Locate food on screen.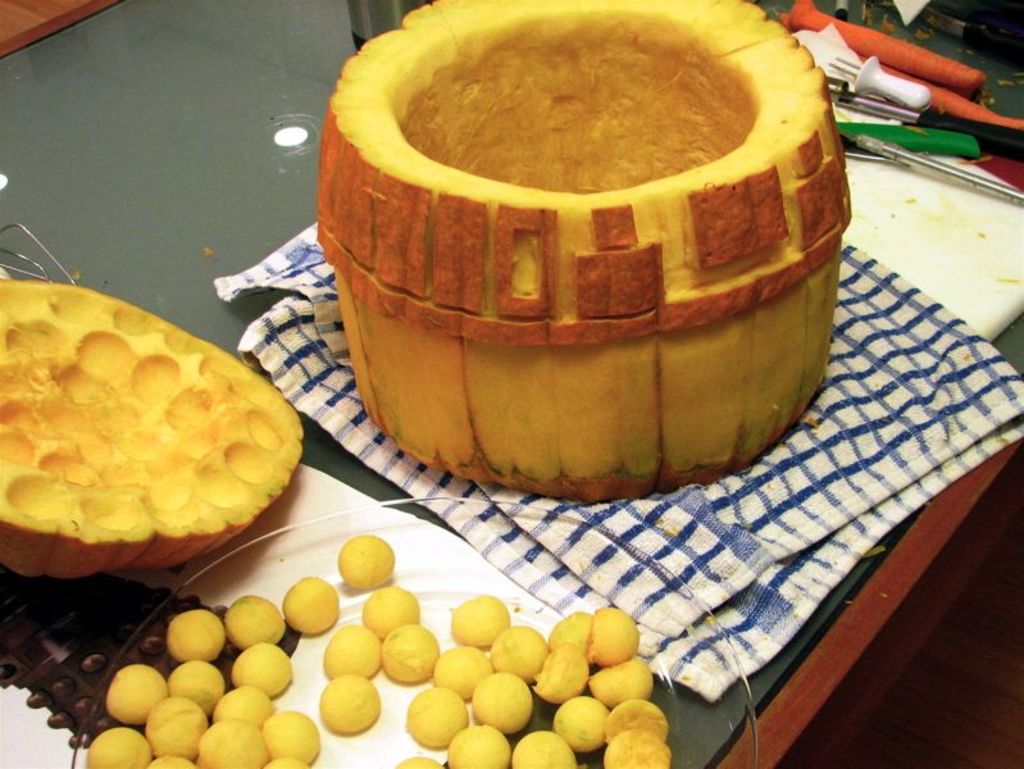
On screen at Rect(279, 574, 340, 636).
